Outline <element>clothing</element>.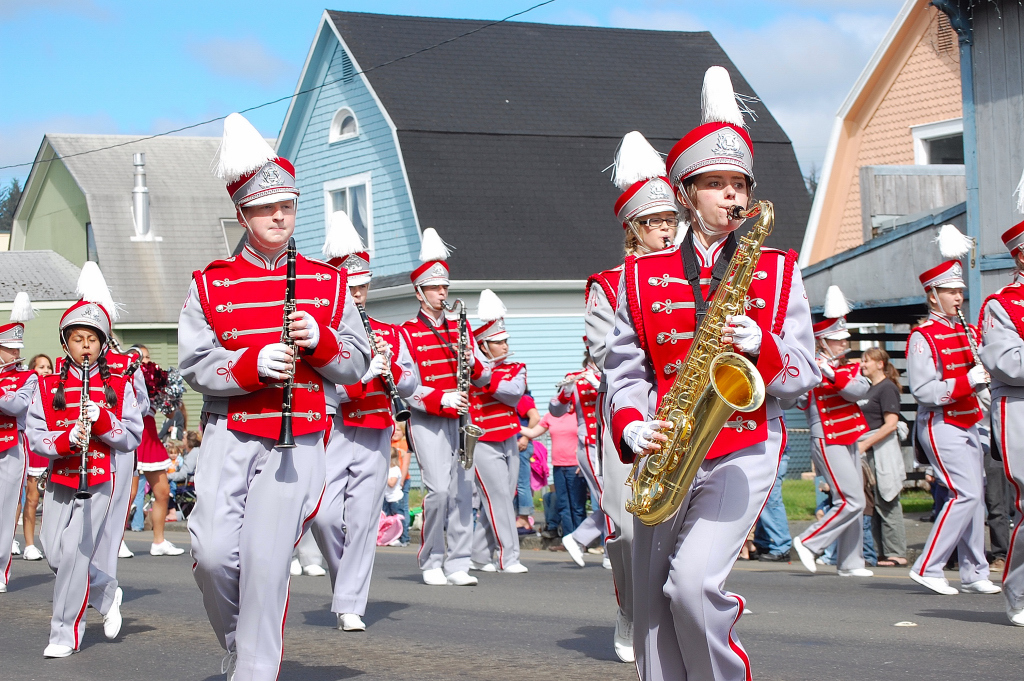
Outline: (x1=966, y1=285, x2=1023, y2=604).
